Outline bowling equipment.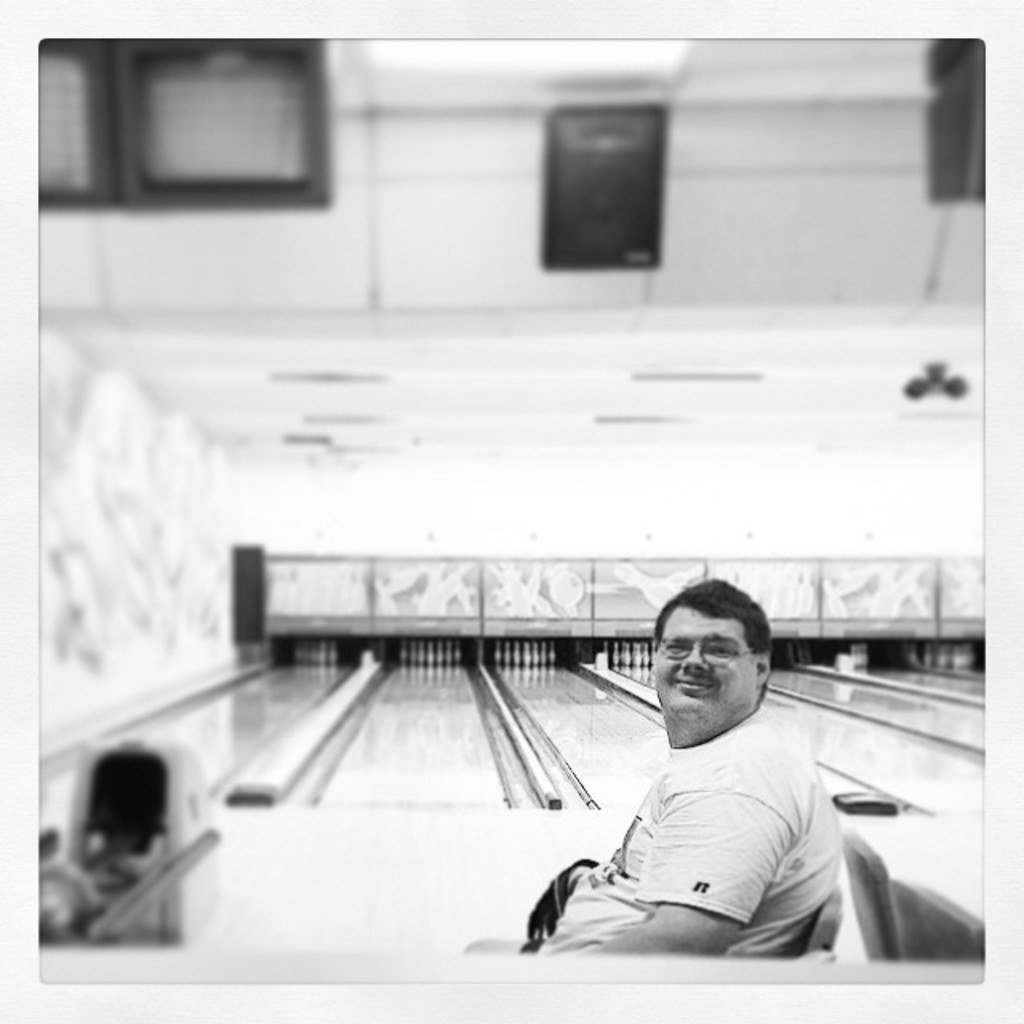
Outline: select_region(29, 731, 227, 957).
